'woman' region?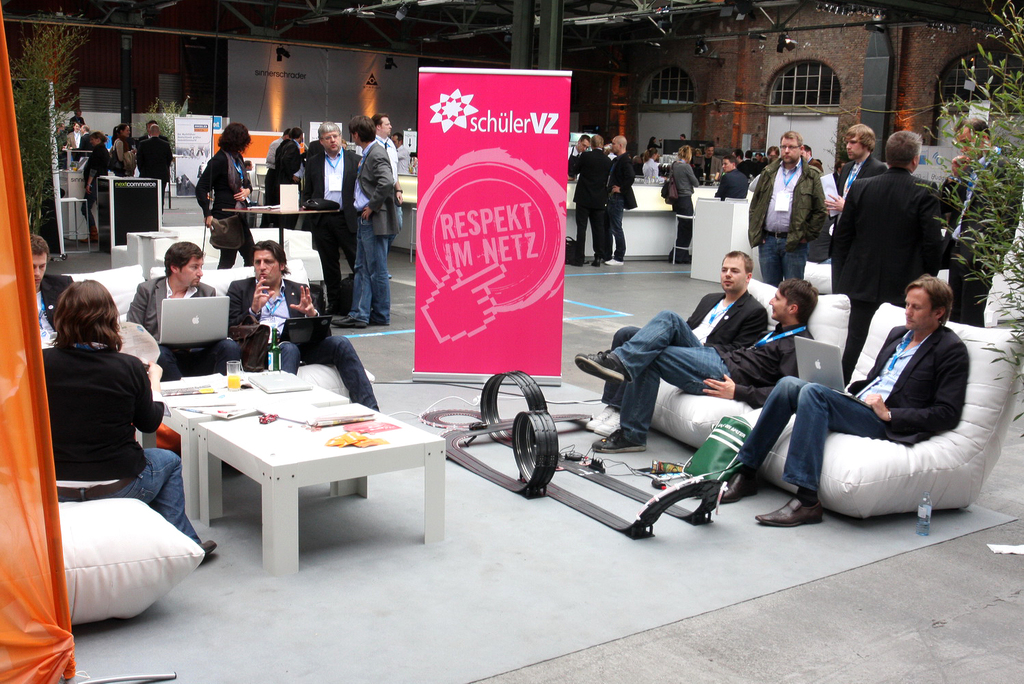
crop(673, 147, 699, 263)
